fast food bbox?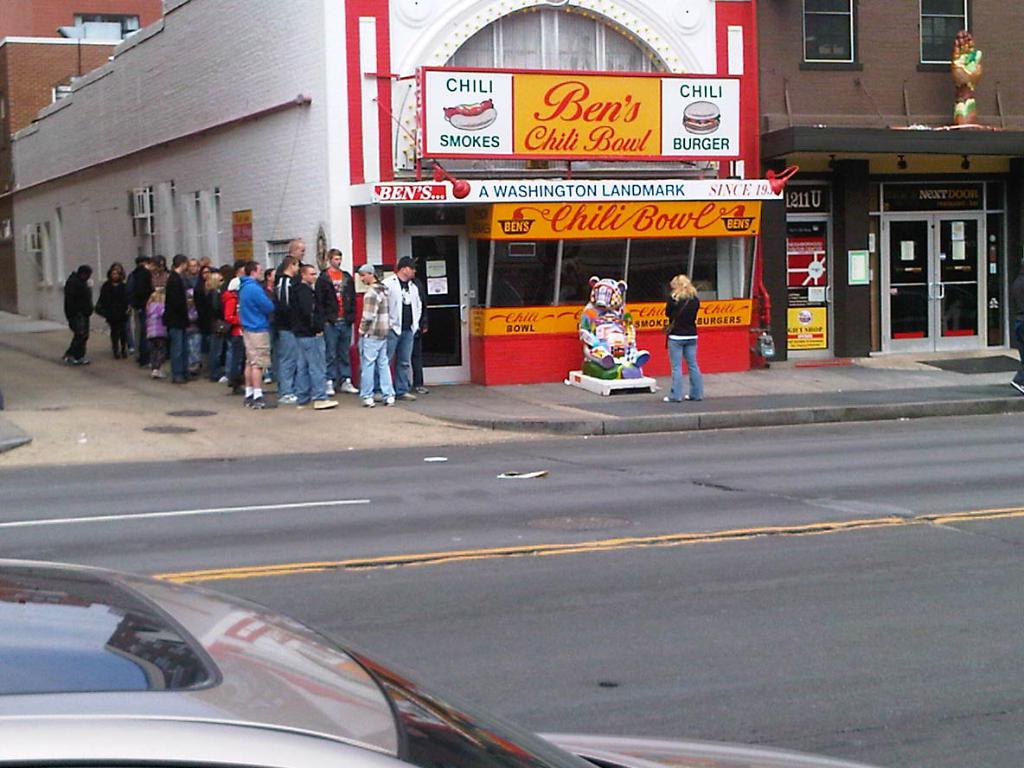
x1=680, y1=99, x2=720, y2=134
